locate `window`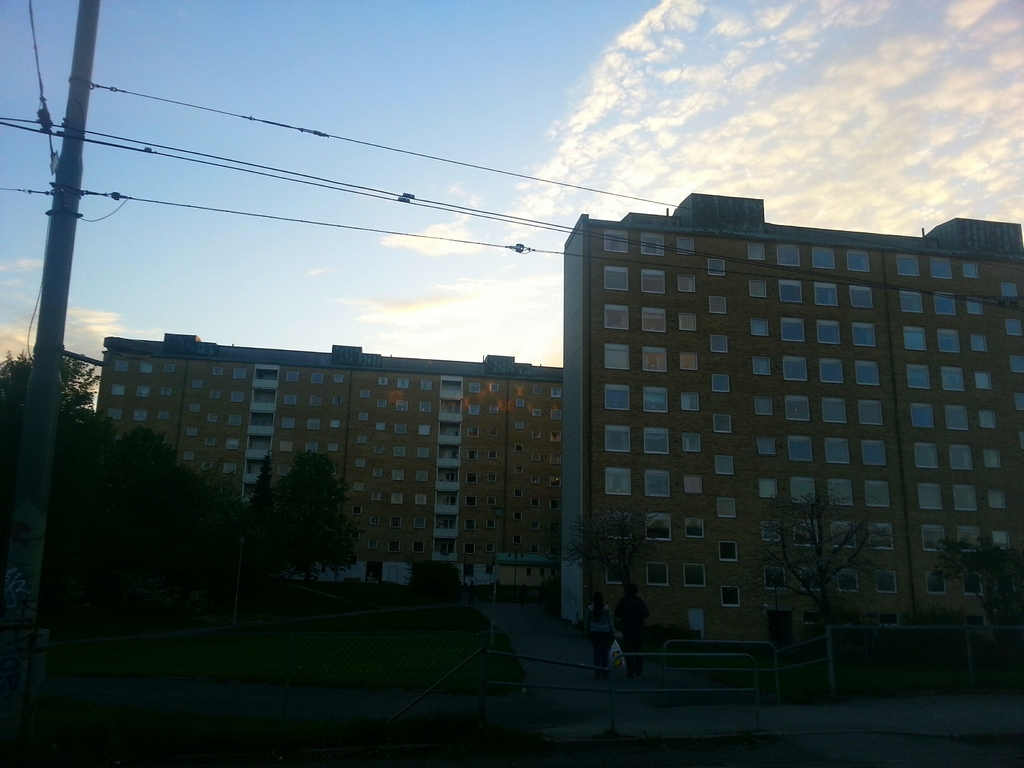
1014, 392, 1023, 410
